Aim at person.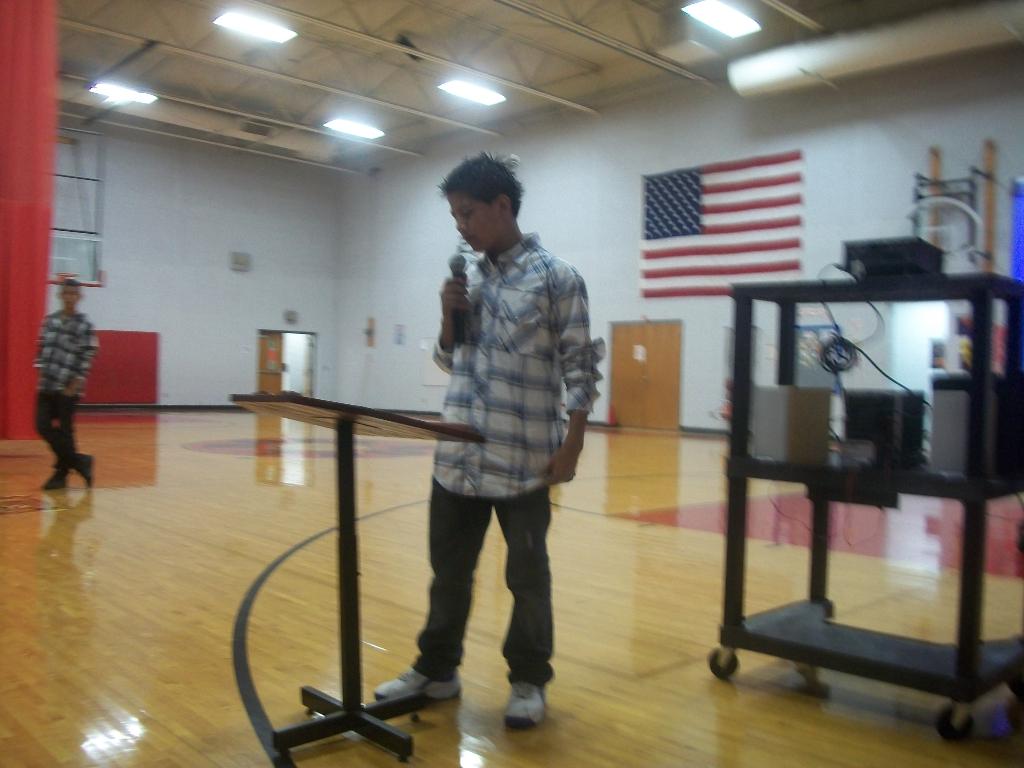
Aimed at {"left": 35, "top": 276, "right": 99, "bottom": 490}.
